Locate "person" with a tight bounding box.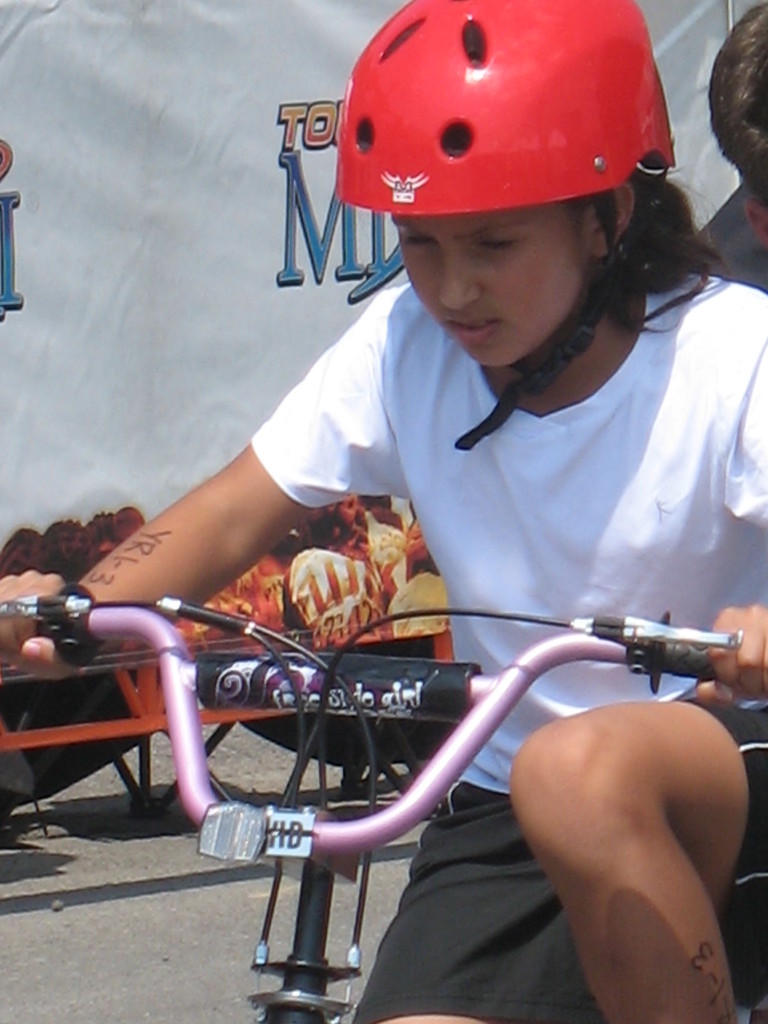
pyautogui.locateOnScreen(703, 1, 767, 234).
